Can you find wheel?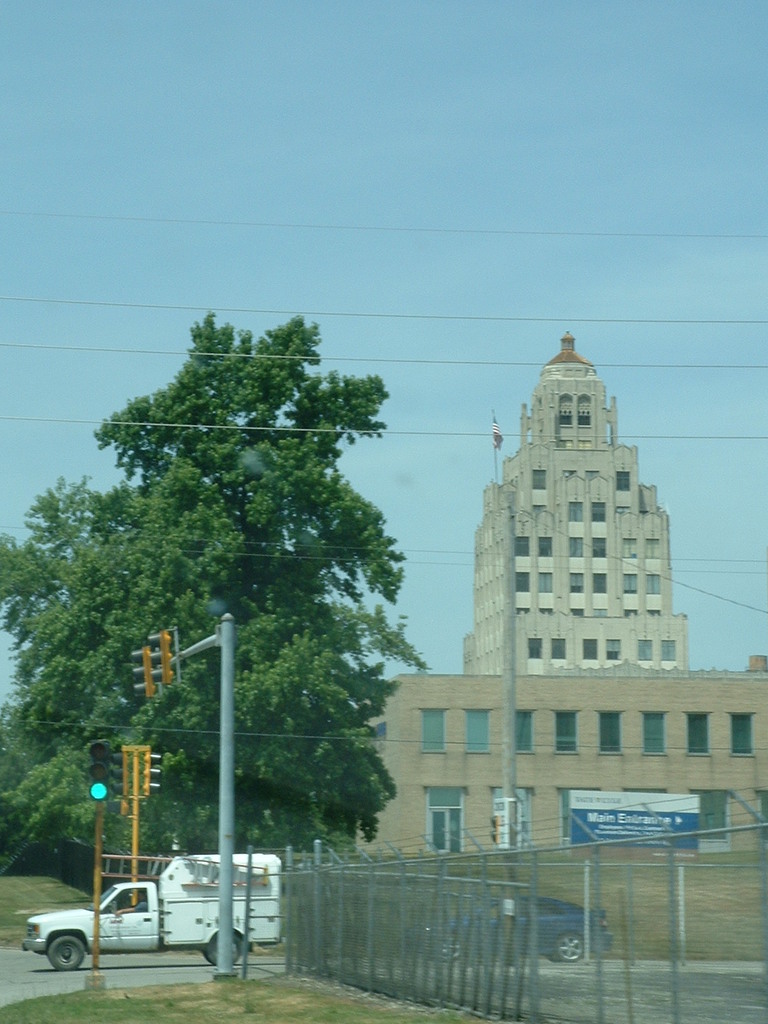
Yes, bounding box: [42, 928, 82, 988].
